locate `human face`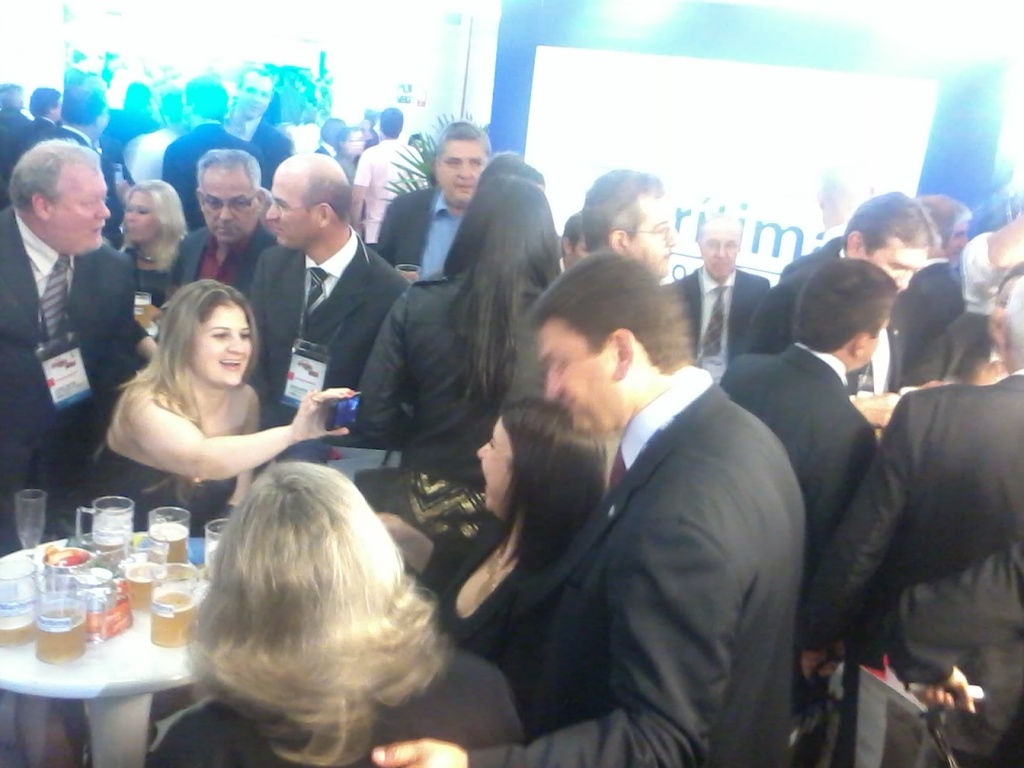
region(194, 299, 255, 389)
